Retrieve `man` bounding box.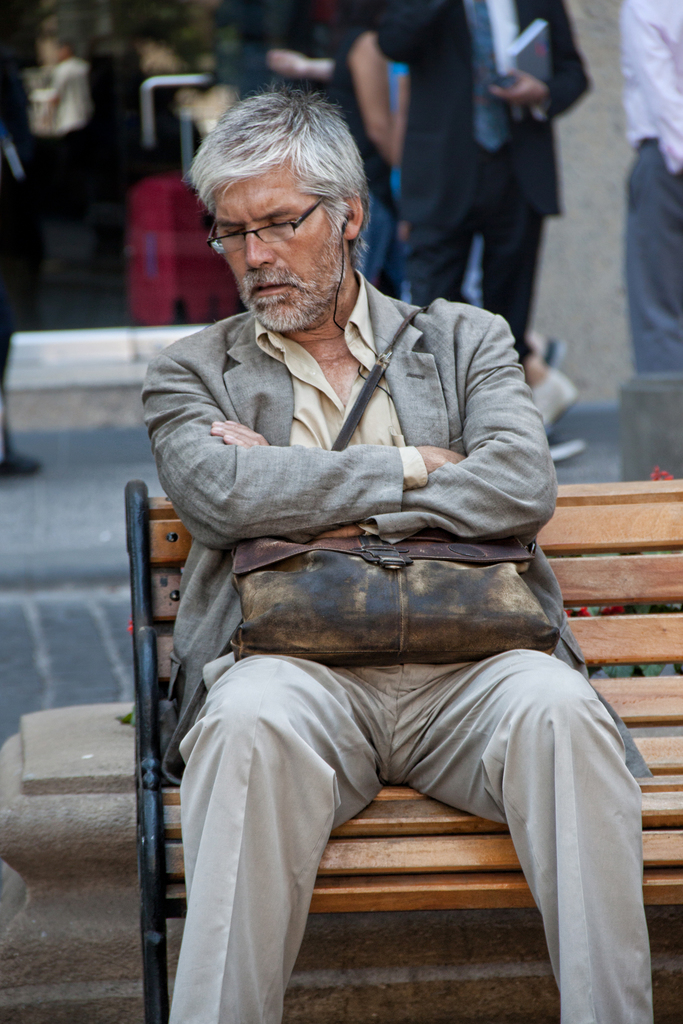
Bounding box: (x1=156, y1=89, x2=673, y2=1023).
